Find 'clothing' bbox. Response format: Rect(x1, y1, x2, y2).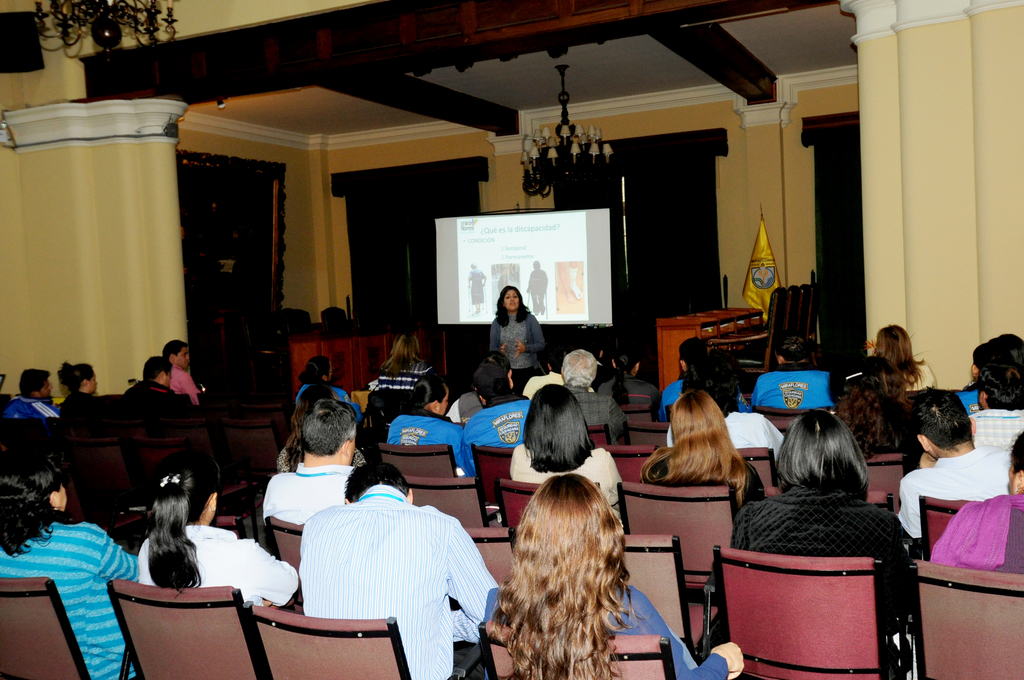
Rect(666, 408, 787, 459).
